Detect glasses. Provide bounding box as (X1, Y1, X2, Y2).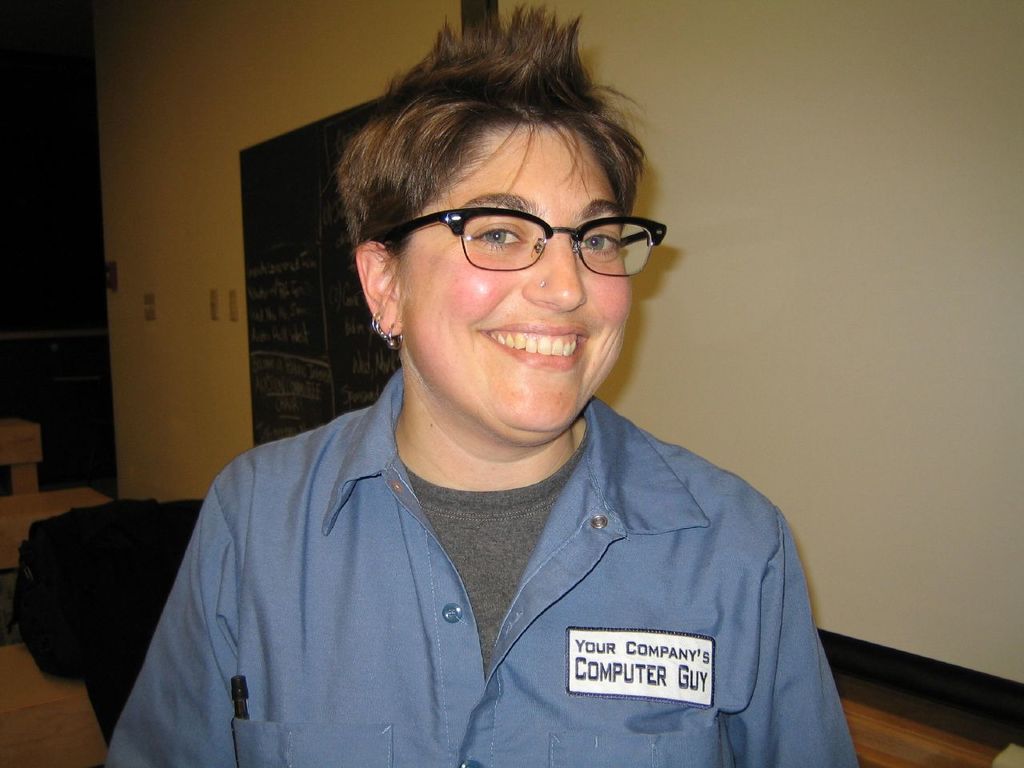
(381, 199, 668, 284).
